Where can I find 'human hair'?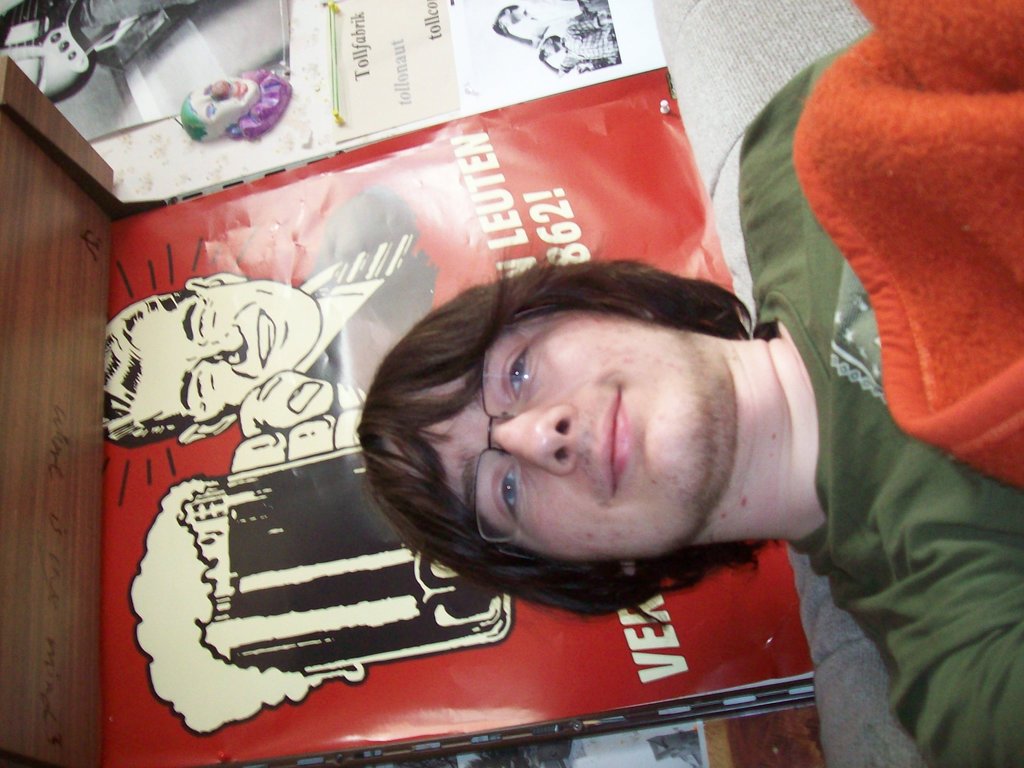
You can find it at <bbox>179, 90, 209, 142</bbox>.
